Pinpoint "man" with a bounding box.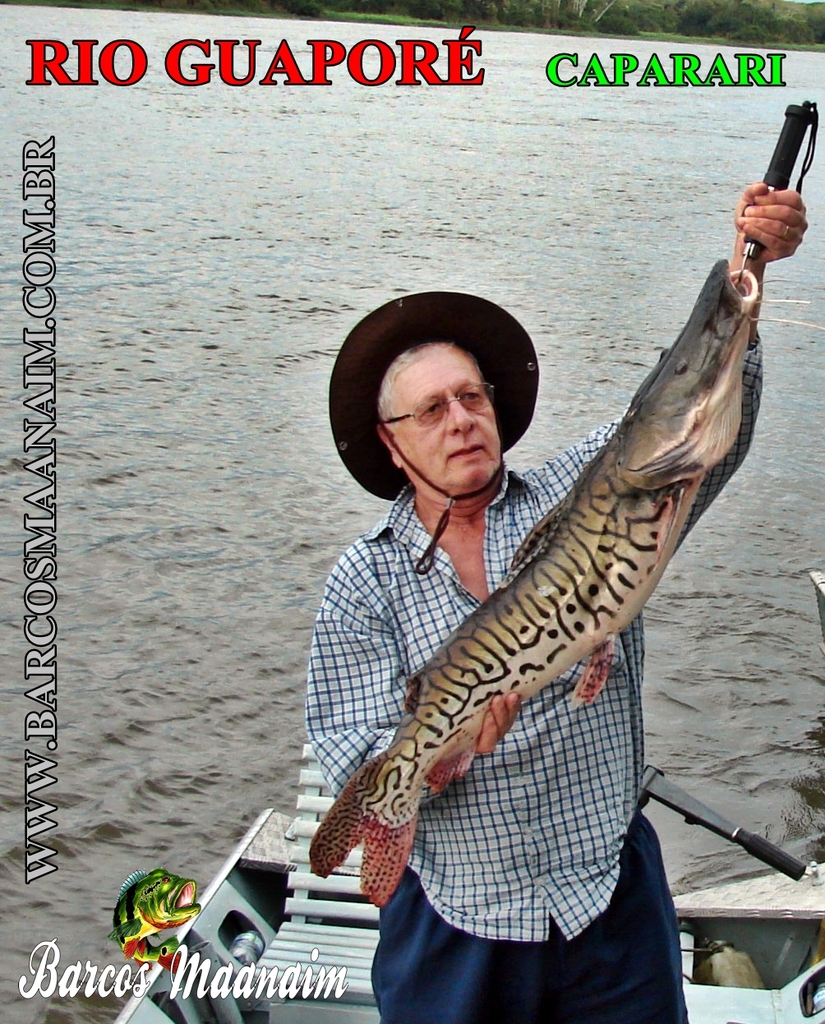
rect(302, 167, 785, 1023).
